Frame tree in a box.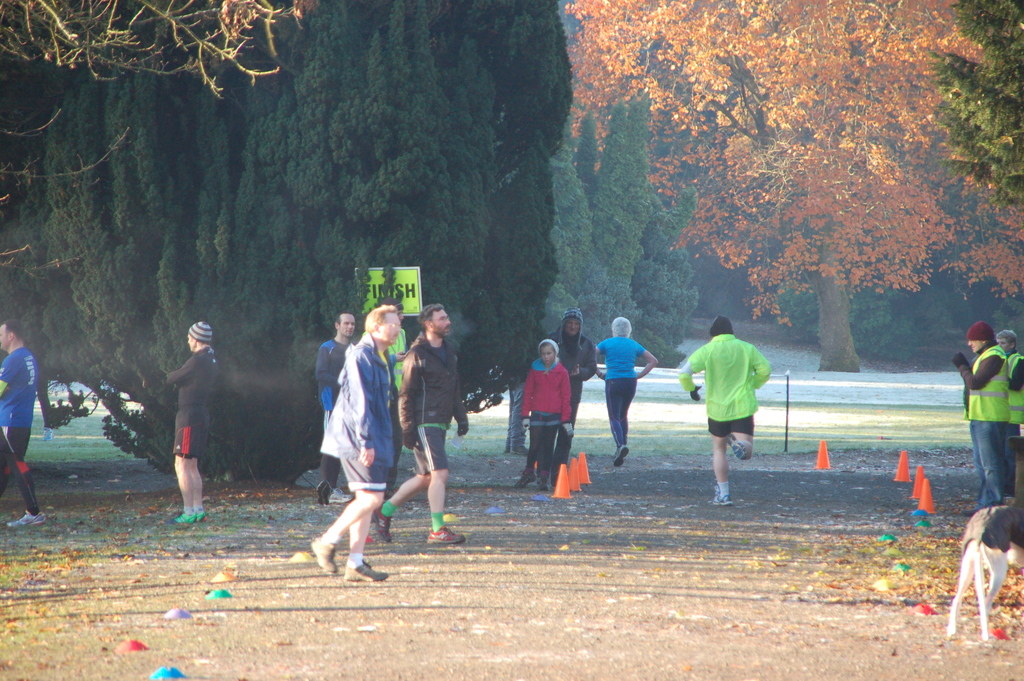
916 0 1022 215.
